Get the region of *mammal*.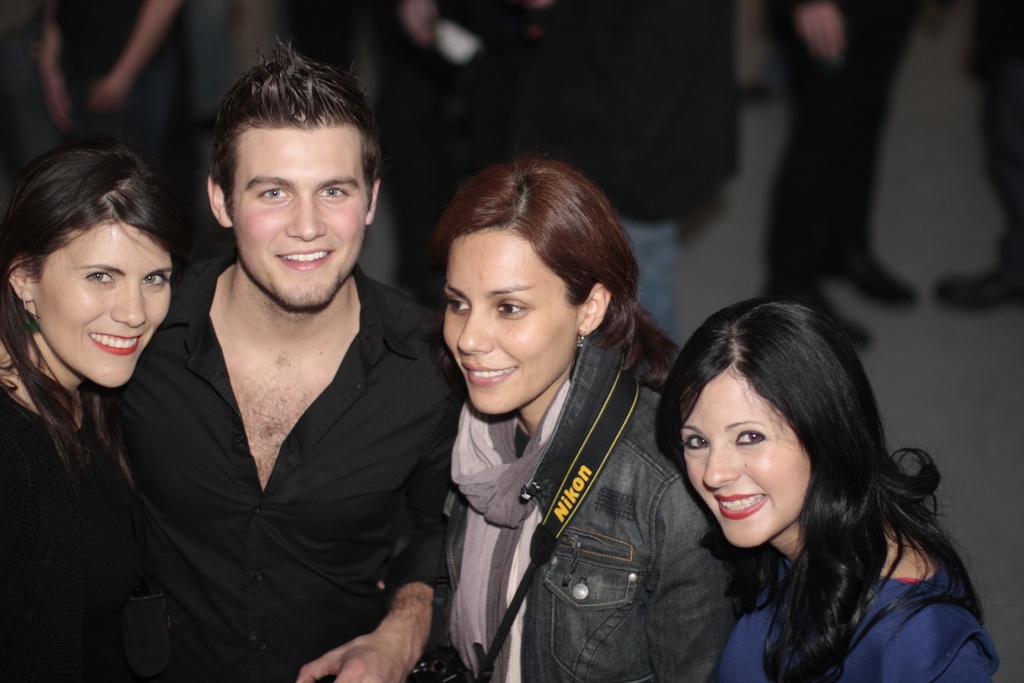
region(376, 144, 732, 681).
